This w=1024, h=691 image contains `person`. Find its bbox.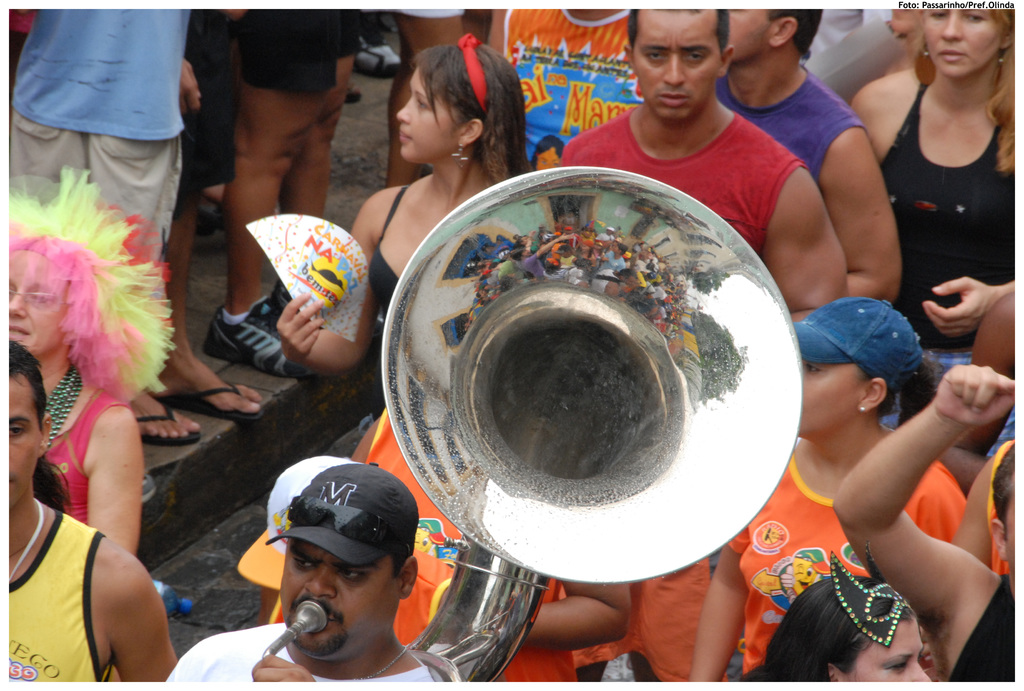
(560, 0, 856, 330).
